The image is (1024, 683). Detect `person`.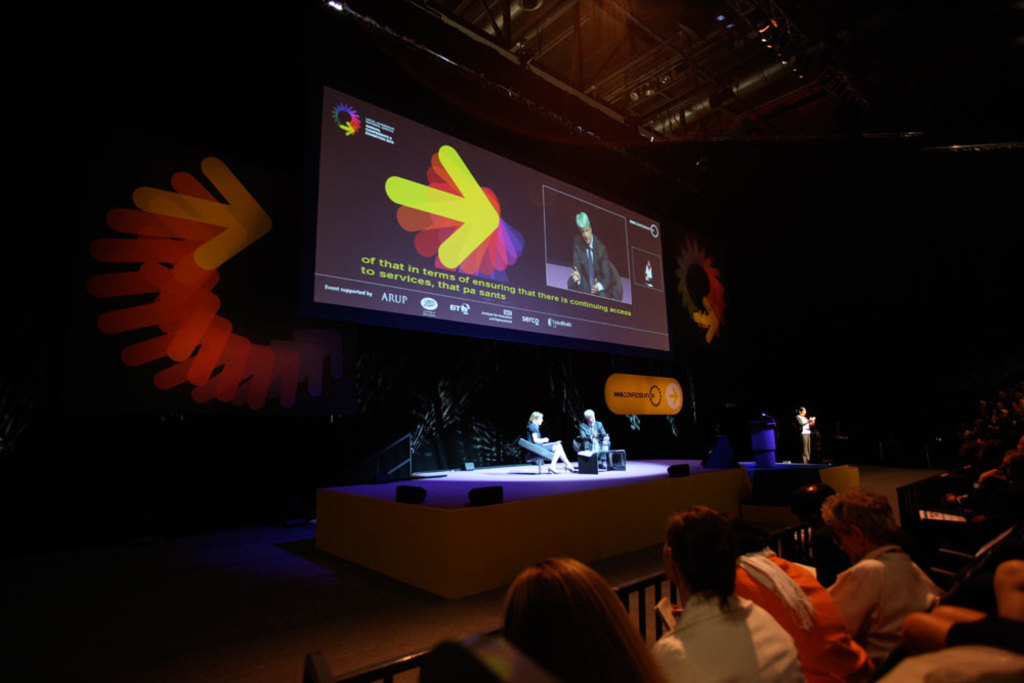
Detection: <bbox>828, 496, 950, 682</bbox>.
